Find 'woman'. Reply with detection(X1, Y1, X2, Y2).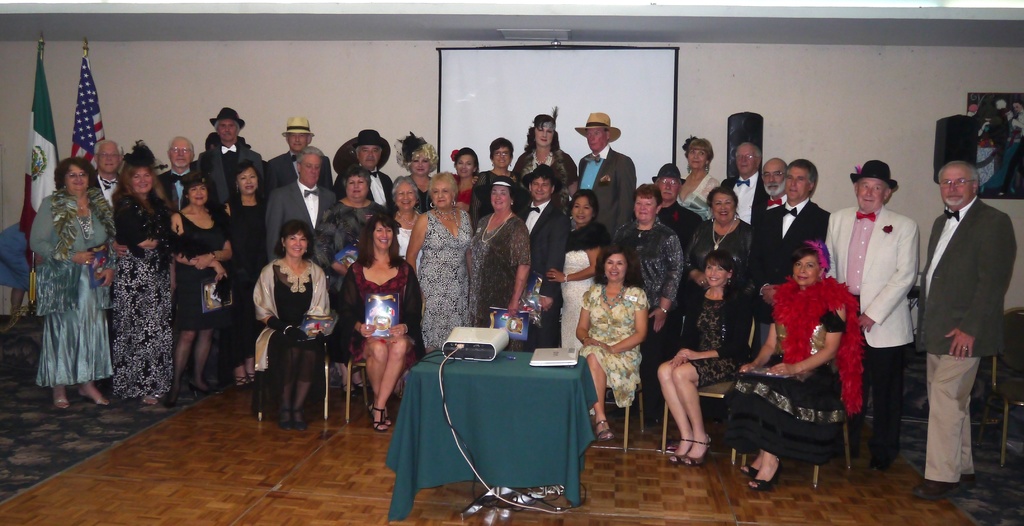
detection(445, 145, 477, 215).
